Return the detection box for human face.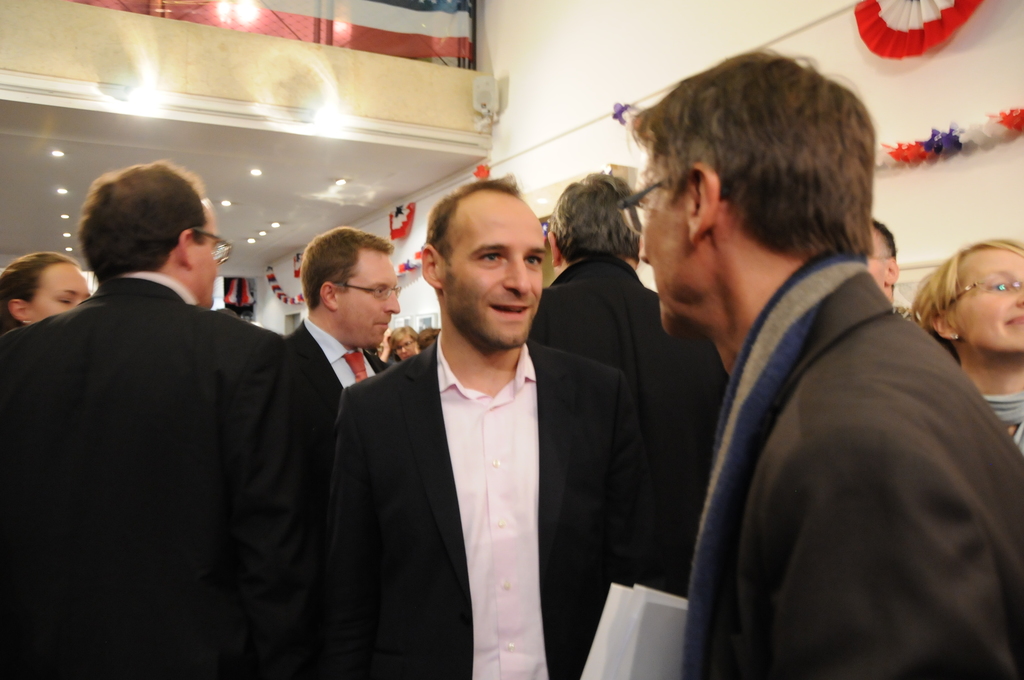
<box>396,332,420,357</box>.
